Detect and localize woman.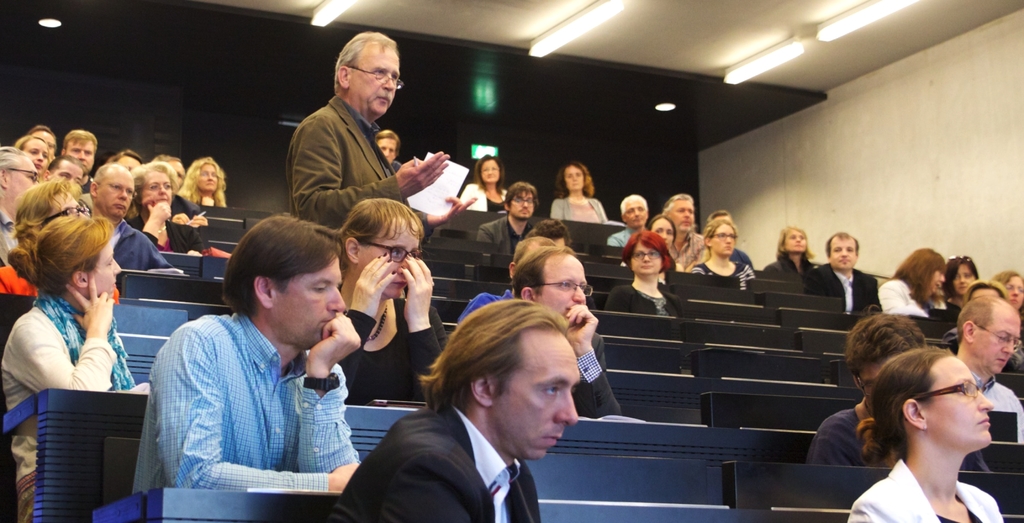
Localized at detection(0, 214, 152, 522).
